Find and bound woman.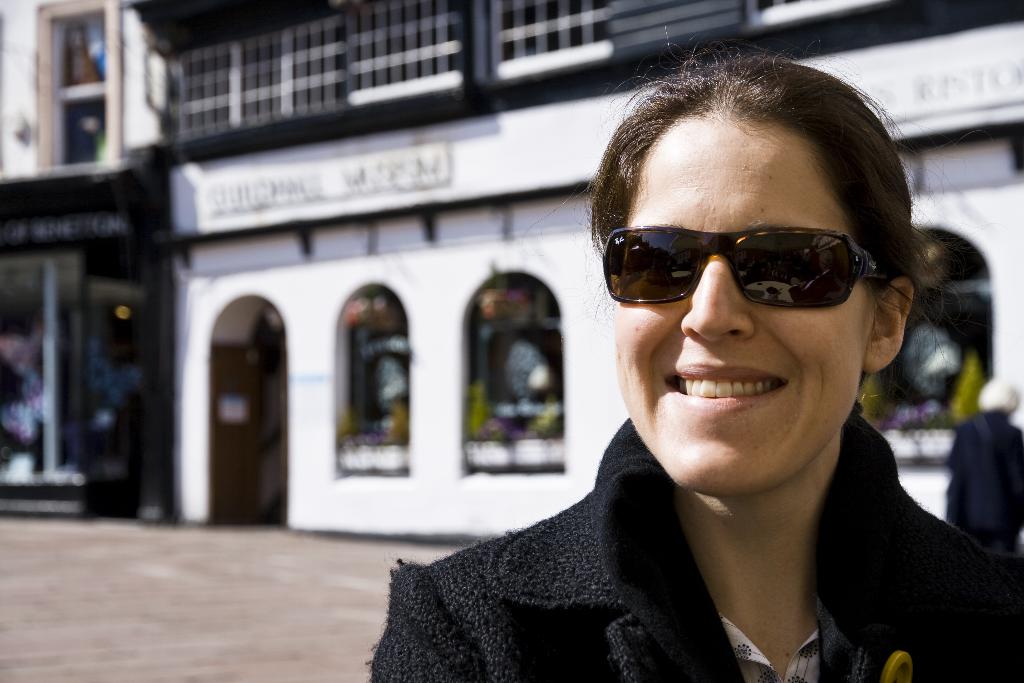
Bound: left=388, top=60, right=1007, bottom=682.
